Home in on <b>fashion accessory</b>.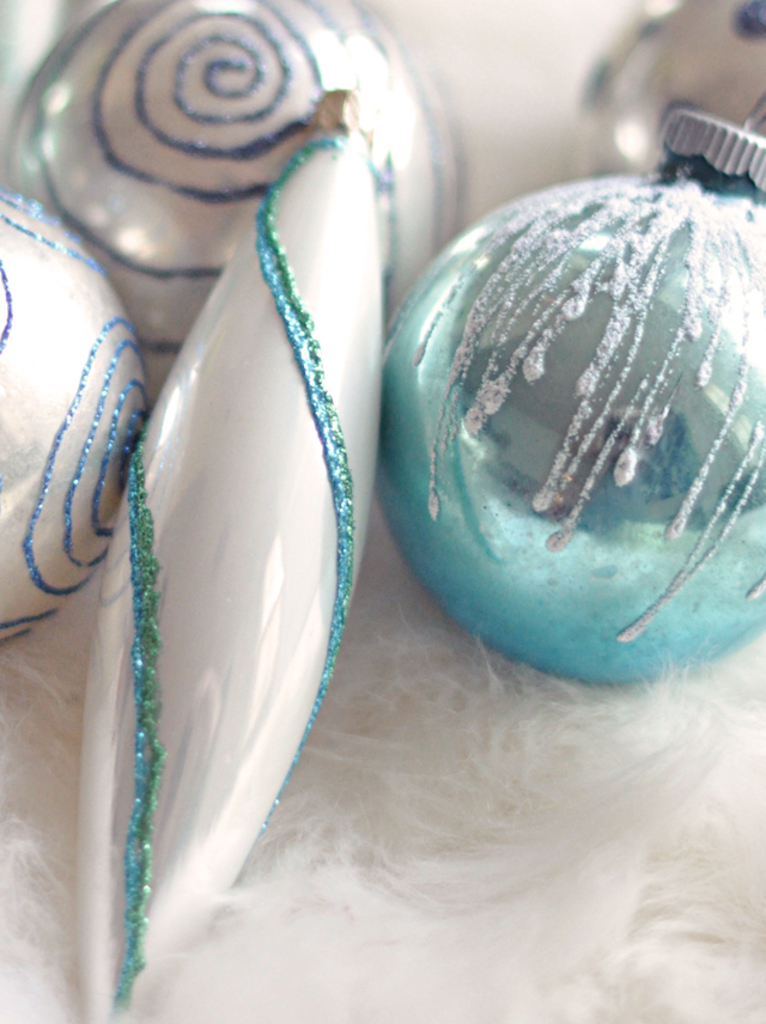
Homed in at l=390, t=103, r=765, b=687.
